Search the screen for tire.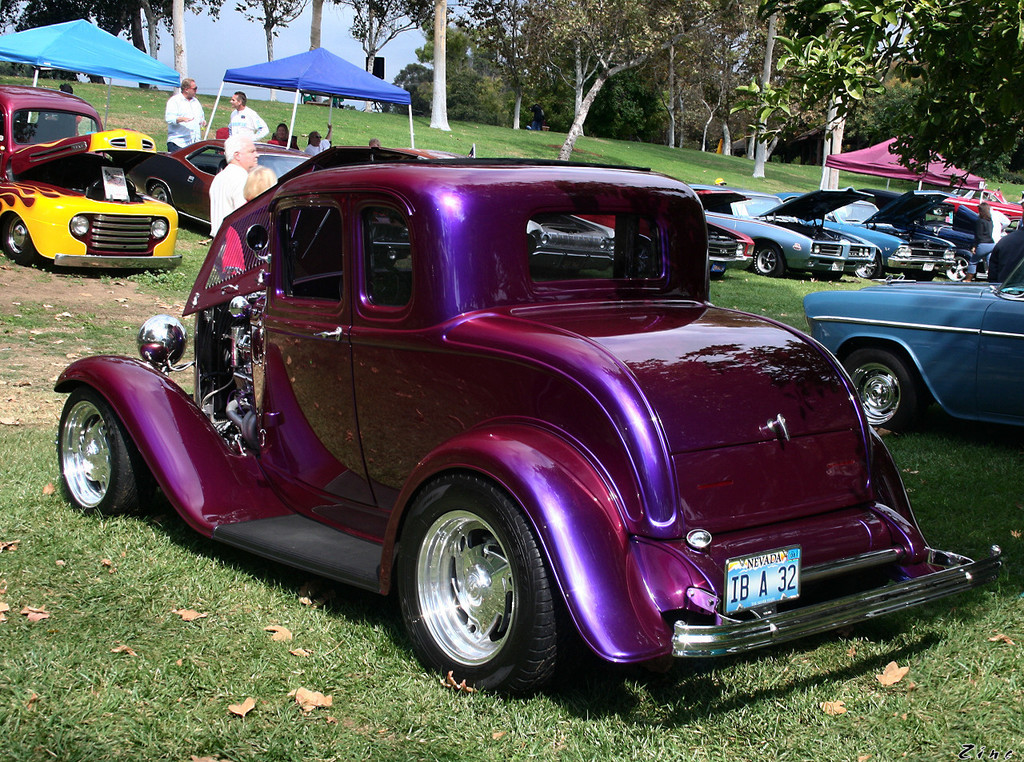
Found at bbox(854, 254, 880, 279).
